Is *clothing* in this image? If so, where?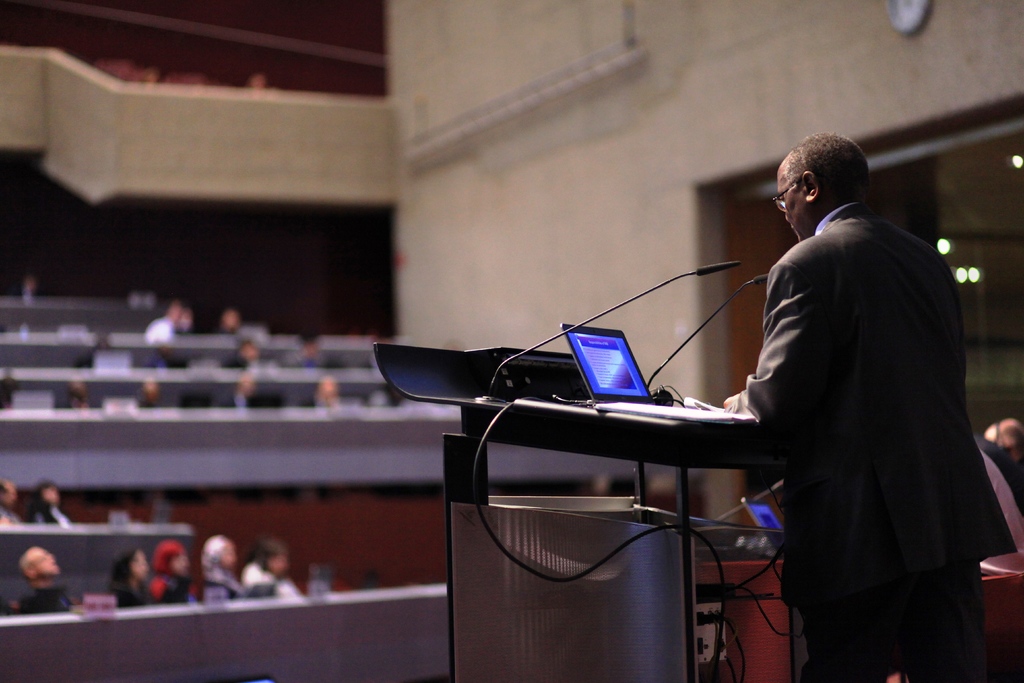
Yes, at (719, 199, 1021, 682).
